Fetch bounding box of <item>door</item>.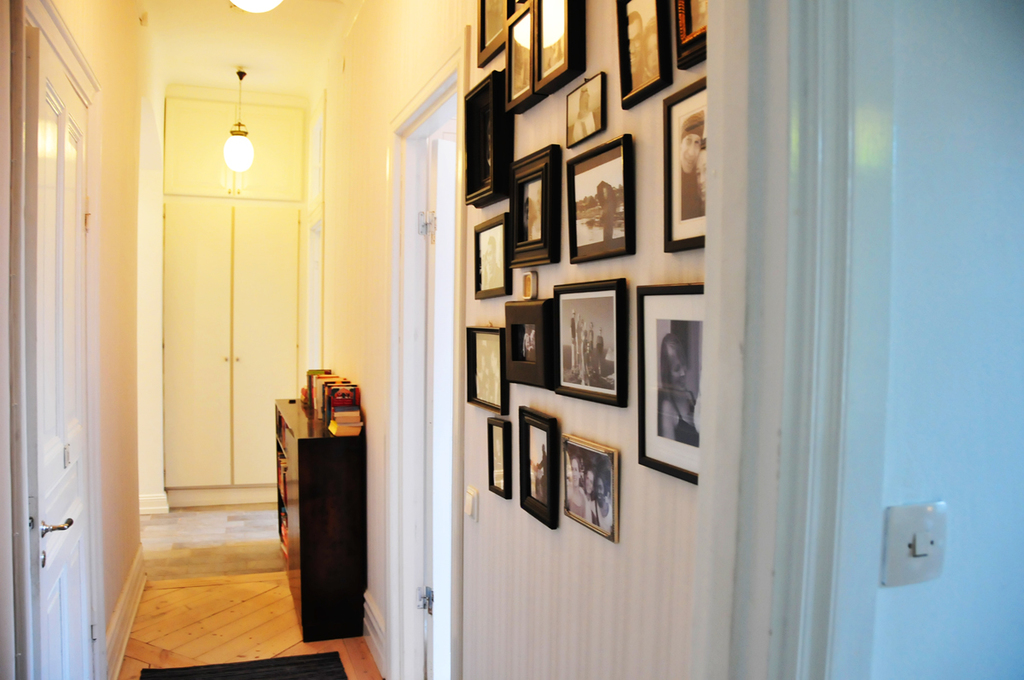
Bbox: Rect(162, 195, 304, 491).
